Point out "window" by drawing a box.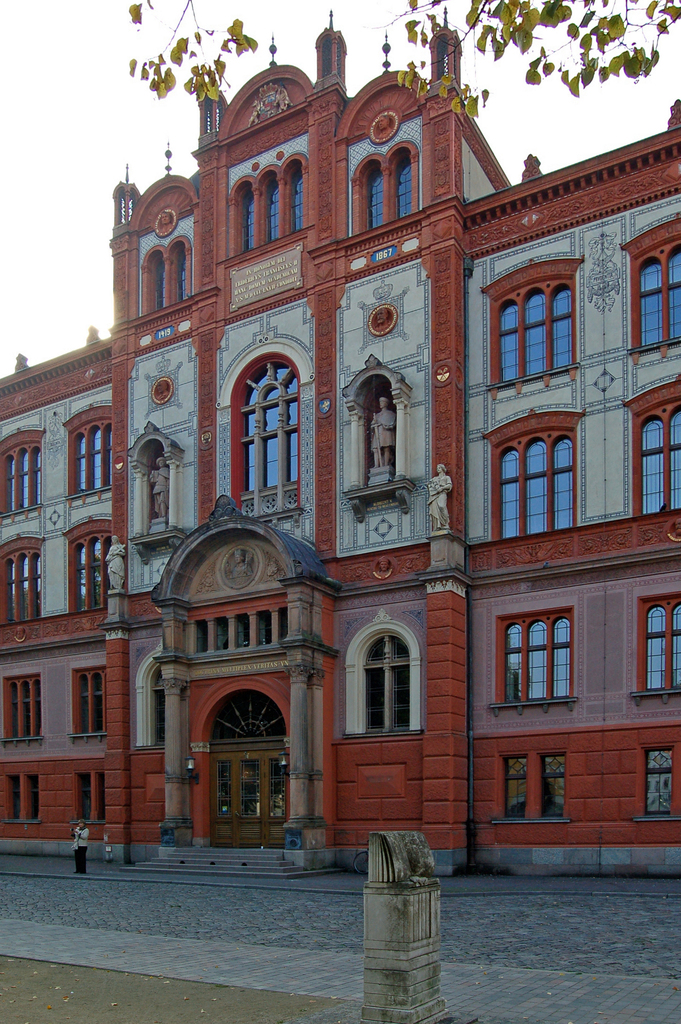
480:402:593:543.
